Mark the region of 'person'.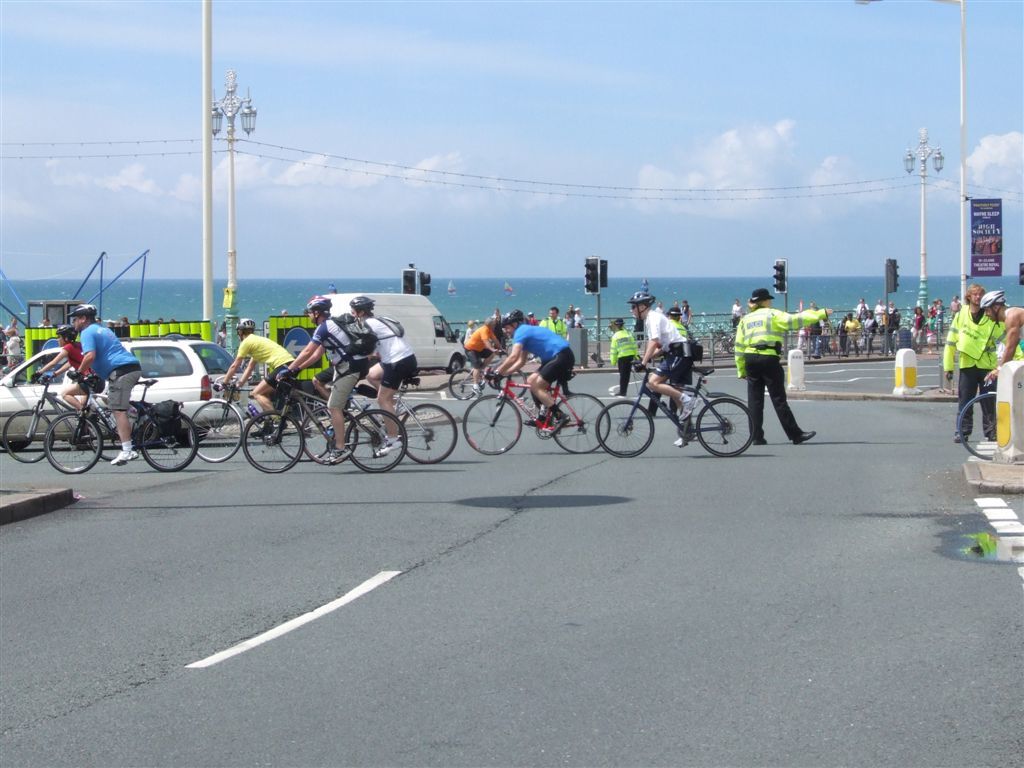
Region: (927,267,1009,447).
